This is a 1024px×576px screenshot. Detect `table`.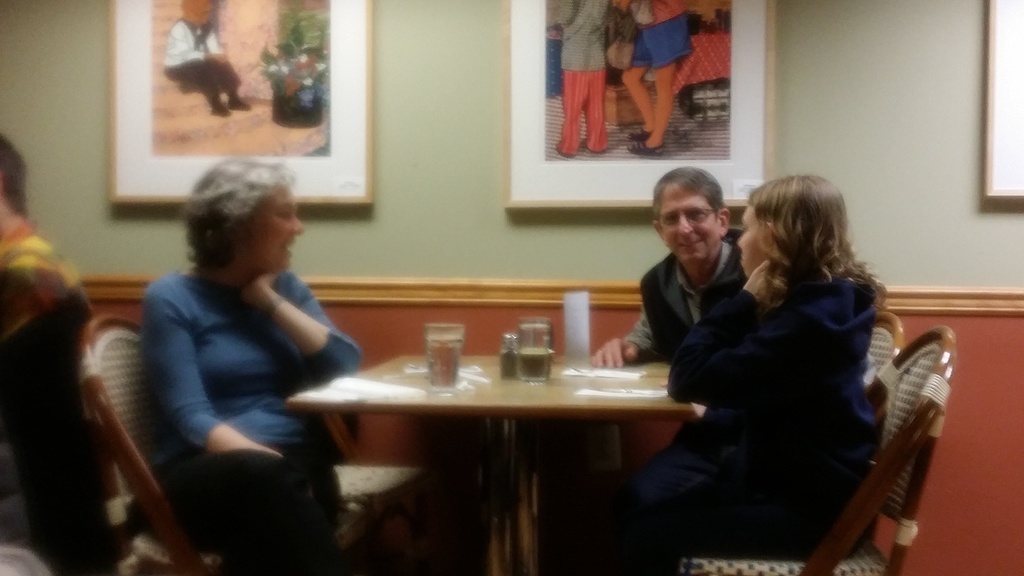
[left=308, top=323, right=717, bottom=571].
